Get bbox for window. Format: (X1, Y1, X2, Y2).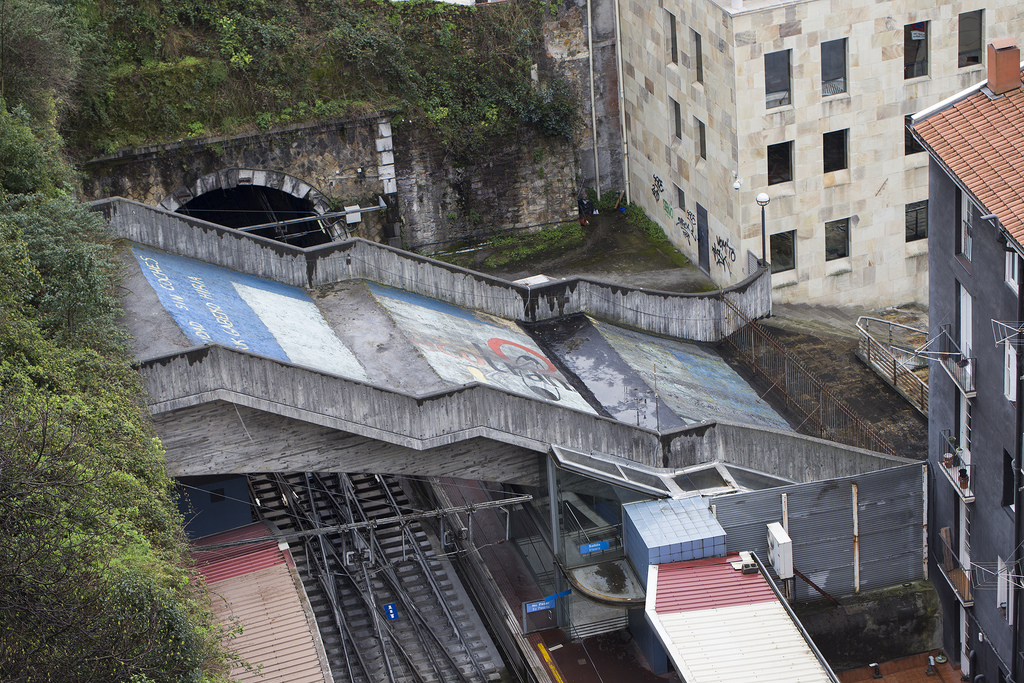
(1005, 240, 1019, 297).
